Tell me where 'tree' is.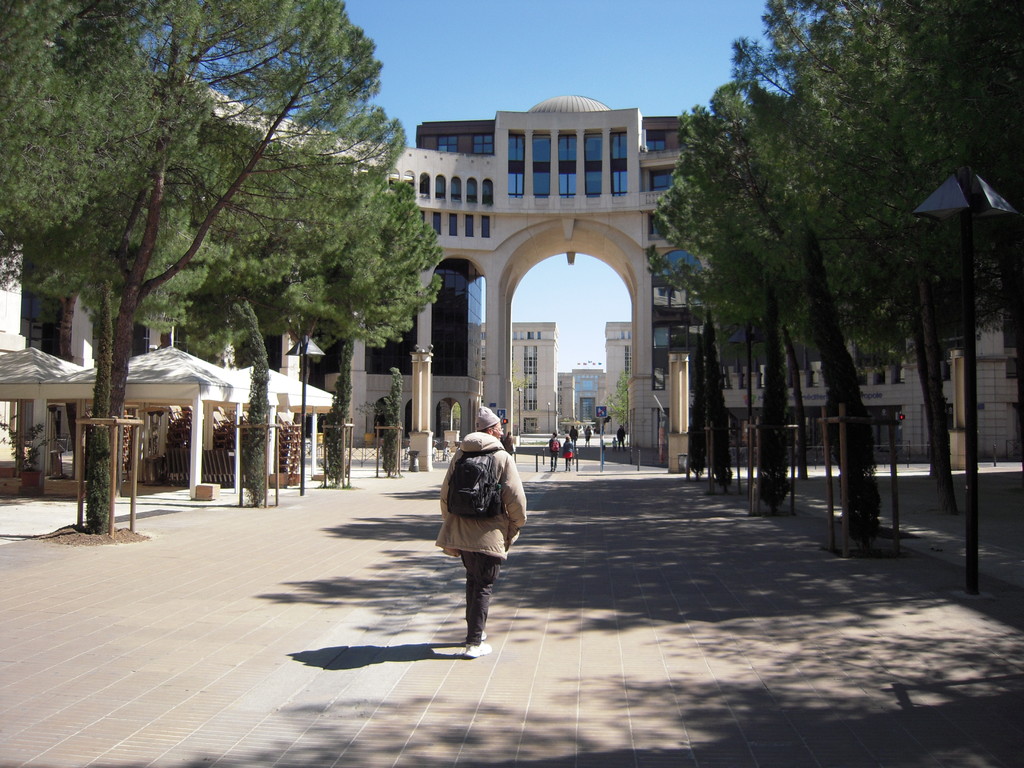
'tree' is at bbox=[605, 373, 629, 445].
